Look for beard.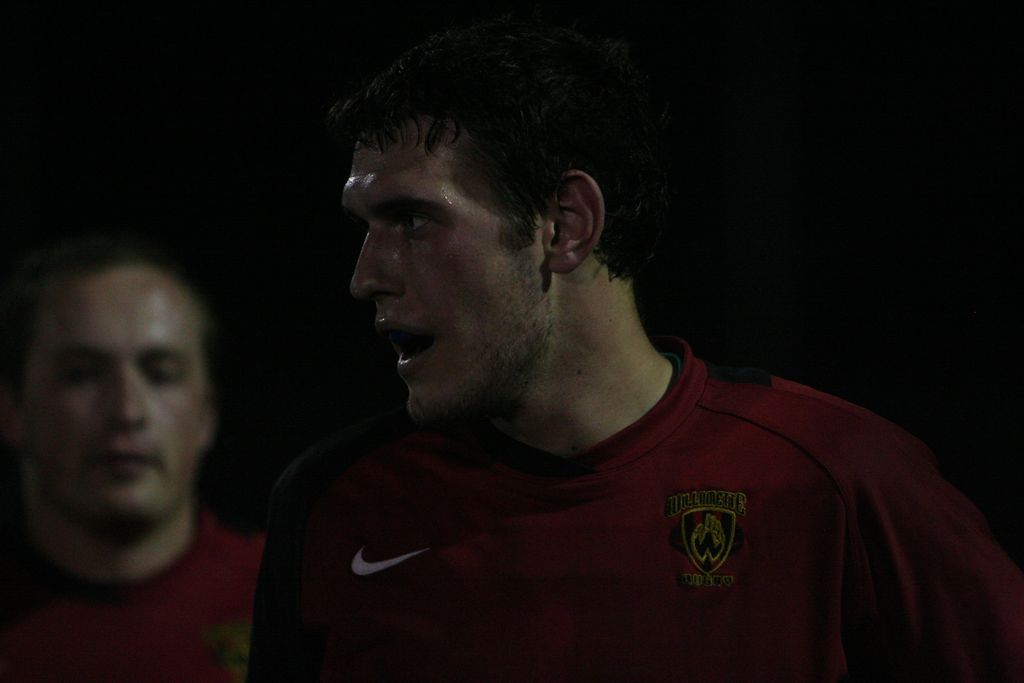
Found: (408, 251, 556, 422).
